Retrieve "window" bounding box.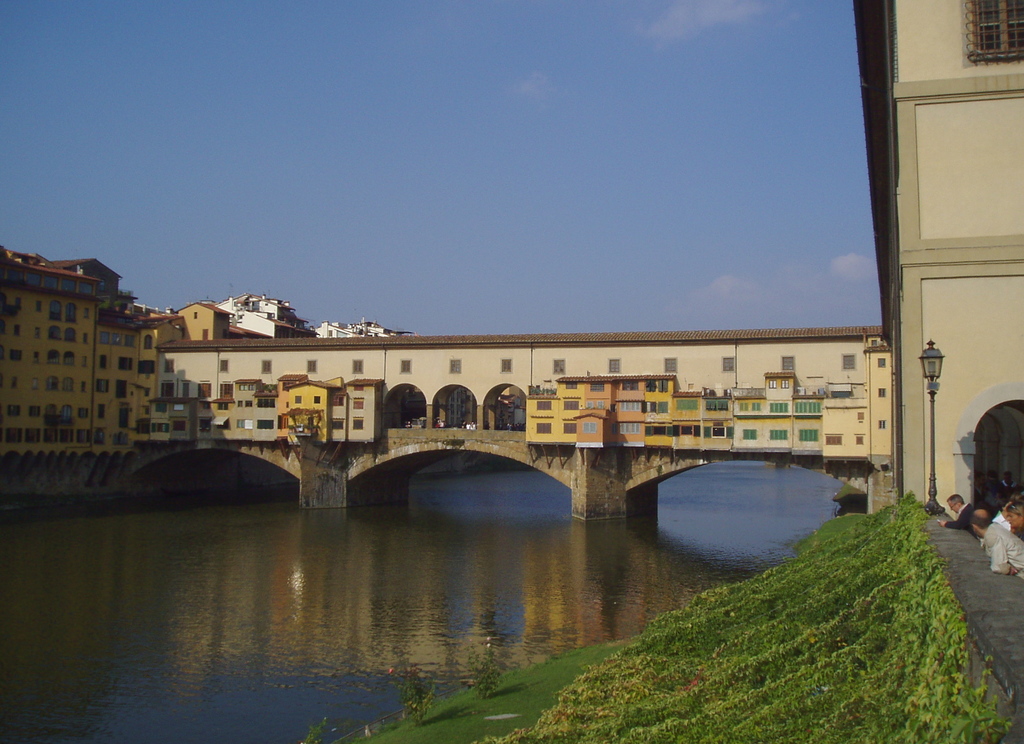
Bounding box: [74,405,86,415].
